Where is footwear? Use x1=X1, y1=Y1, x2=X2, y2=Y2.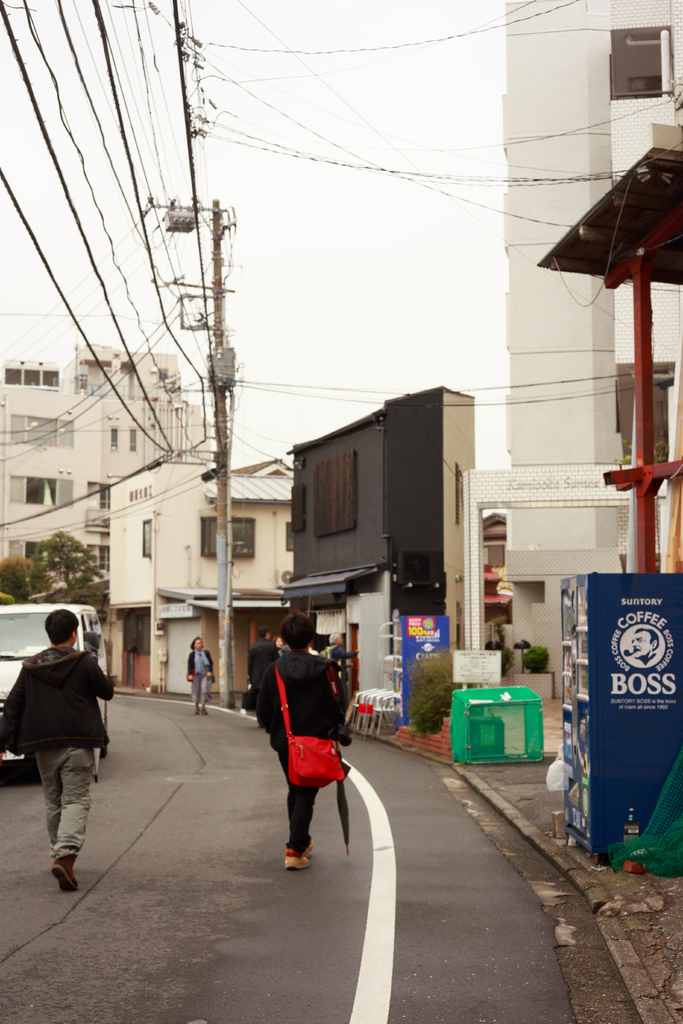
x1=47, y1=854, x2=80, y2=891.
